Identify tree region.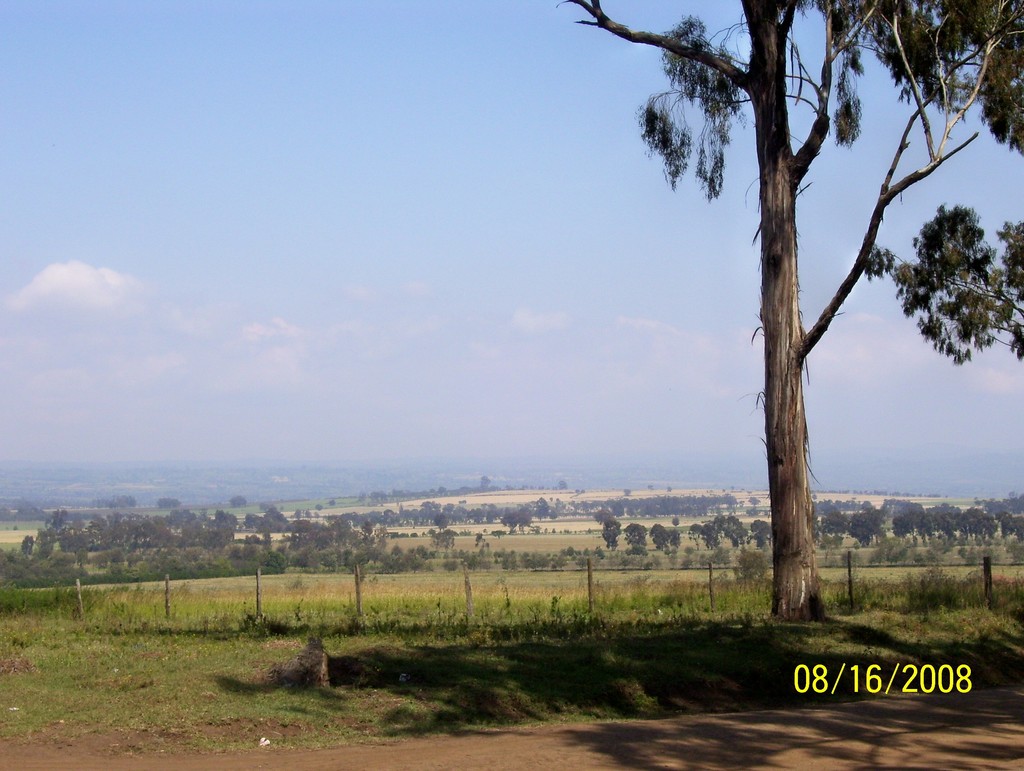
Region: [left=660, top=4, right=937, bottom=642].
